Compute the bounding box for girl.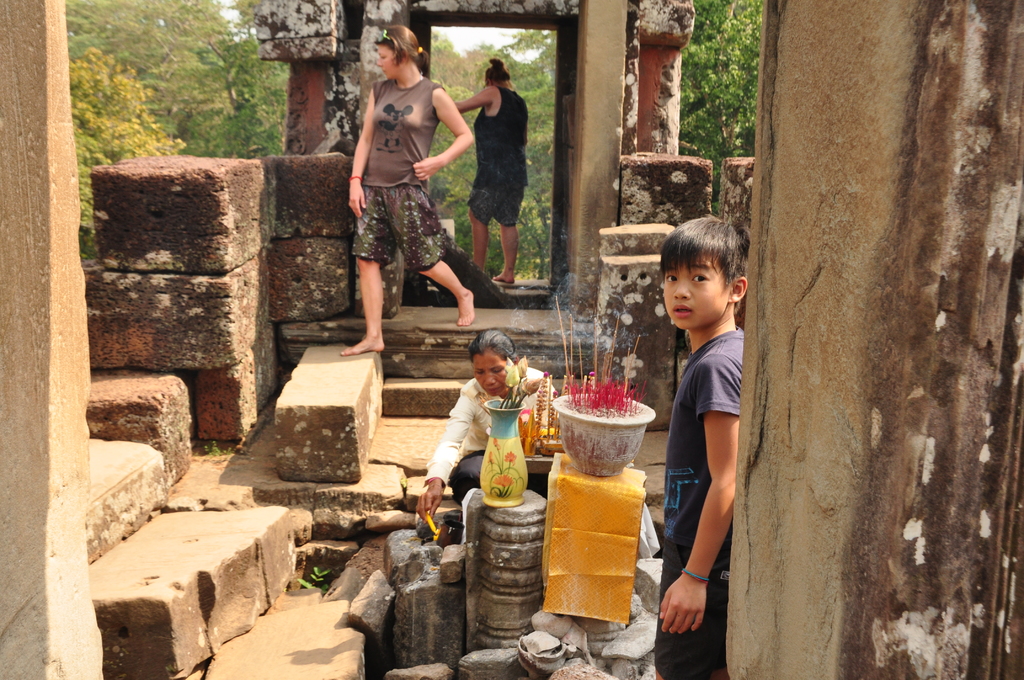
bbox=[335, 23, 474, 355].
